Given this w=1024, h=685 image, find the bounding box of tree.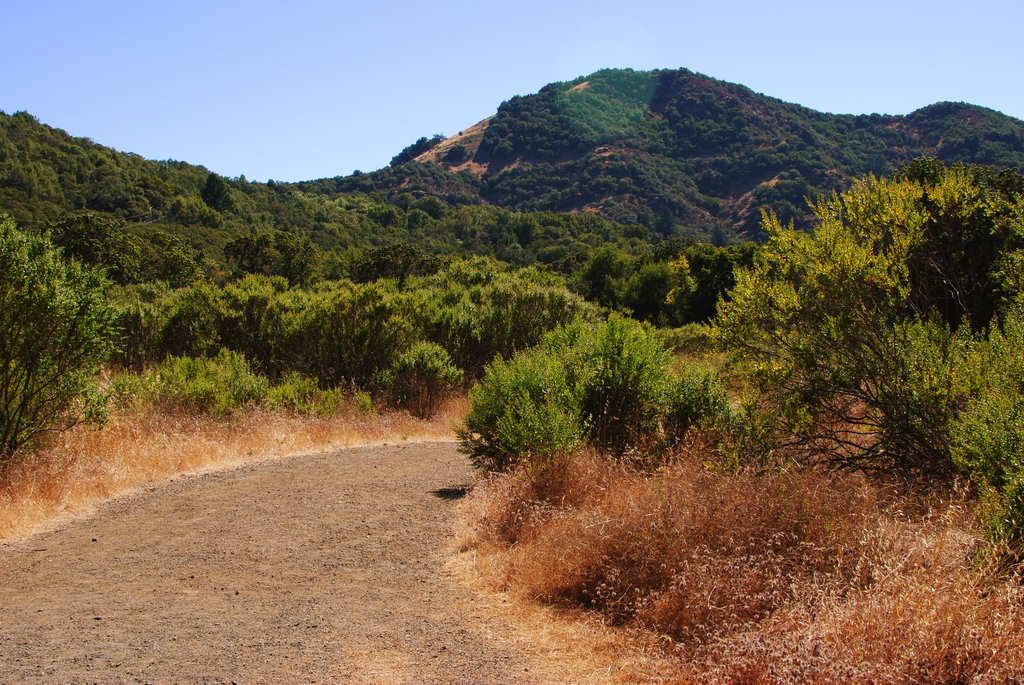
locate(198, 168, 236, 230).
